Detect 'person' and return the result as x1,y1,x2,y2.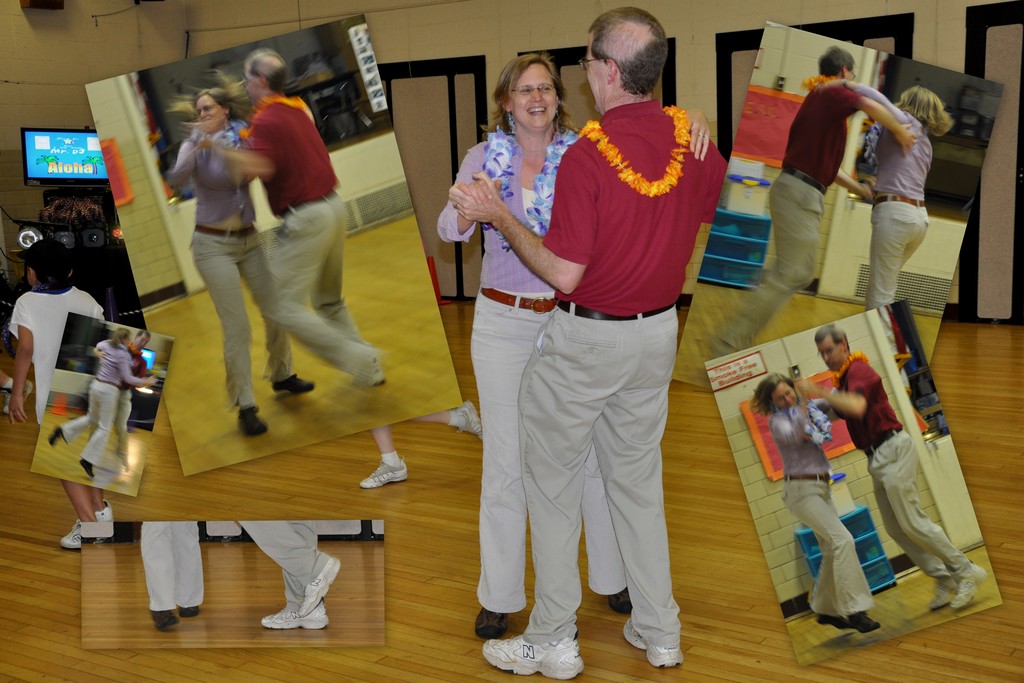
435,51,716,639.
